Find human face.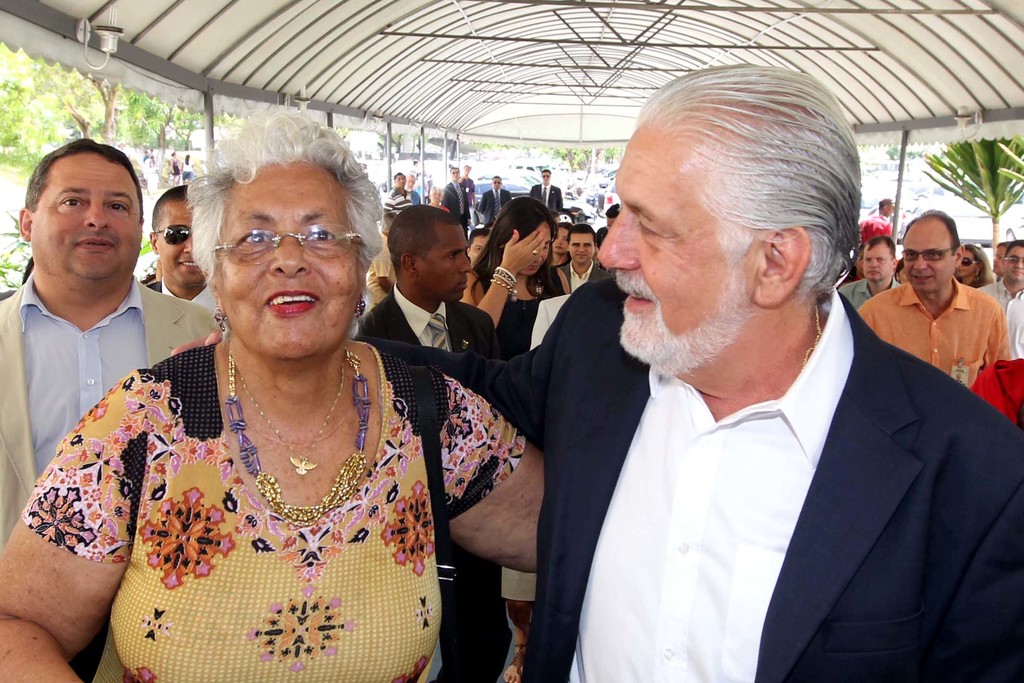
pyautogui.locateOnScreen(220, 160, 358, 356).
